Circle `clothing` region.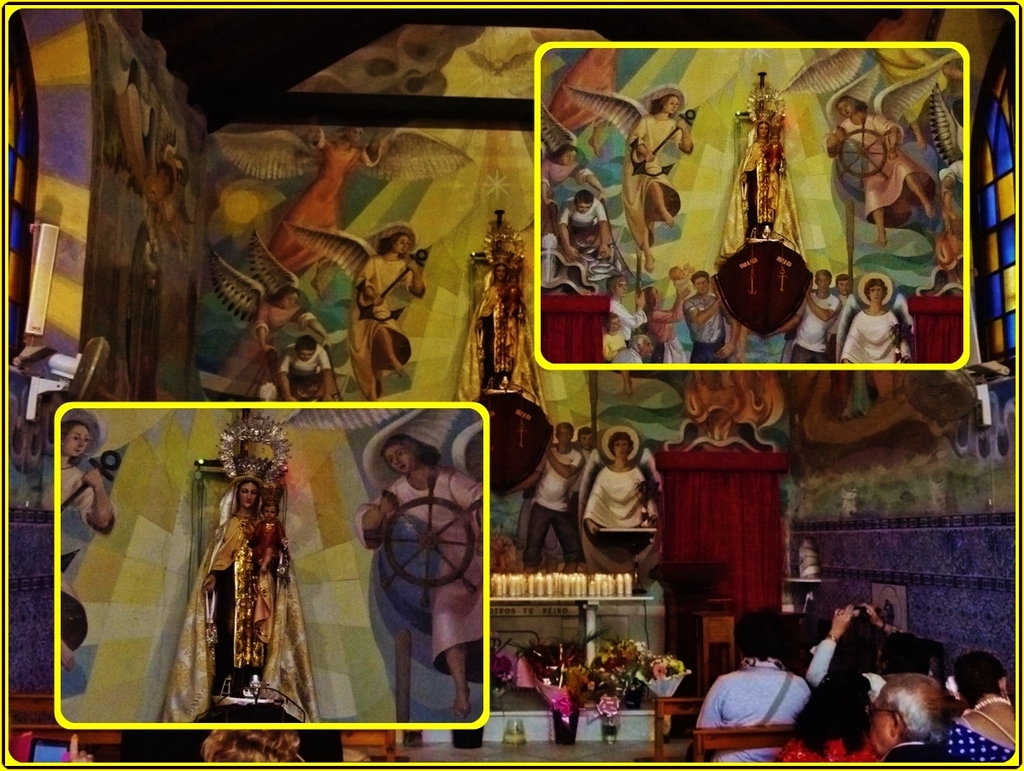
Region: [left=788, top=286, right=835, bottom=354].
